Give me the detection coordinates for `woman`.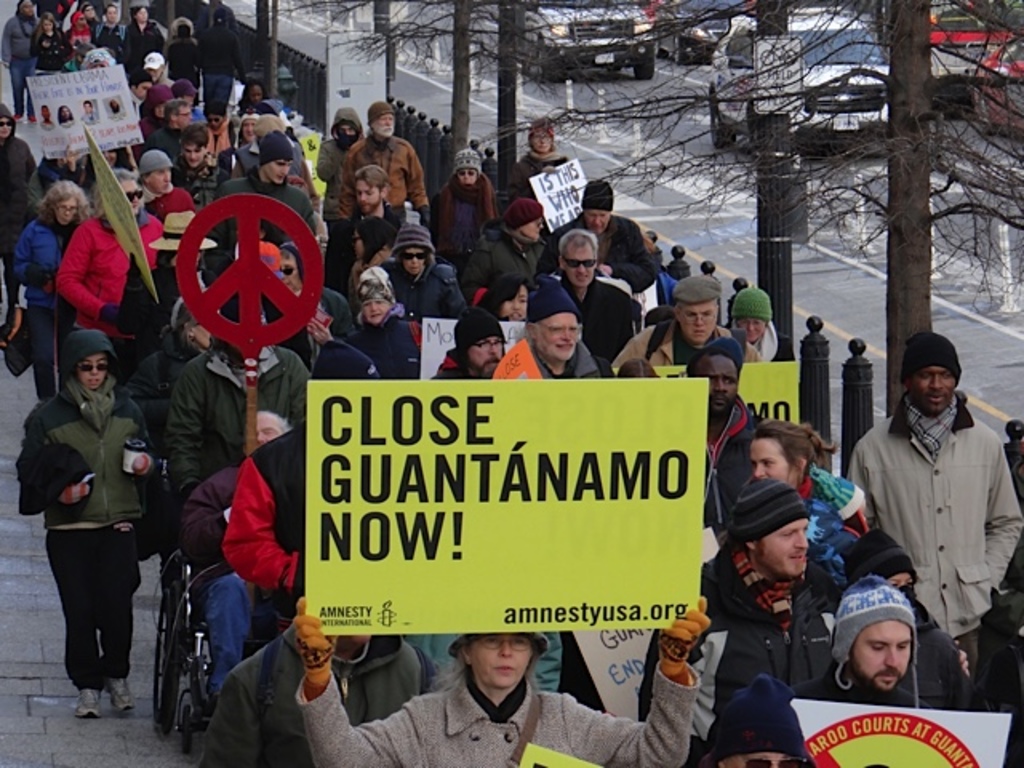
<region>213, 109, 256, 178</region>.
